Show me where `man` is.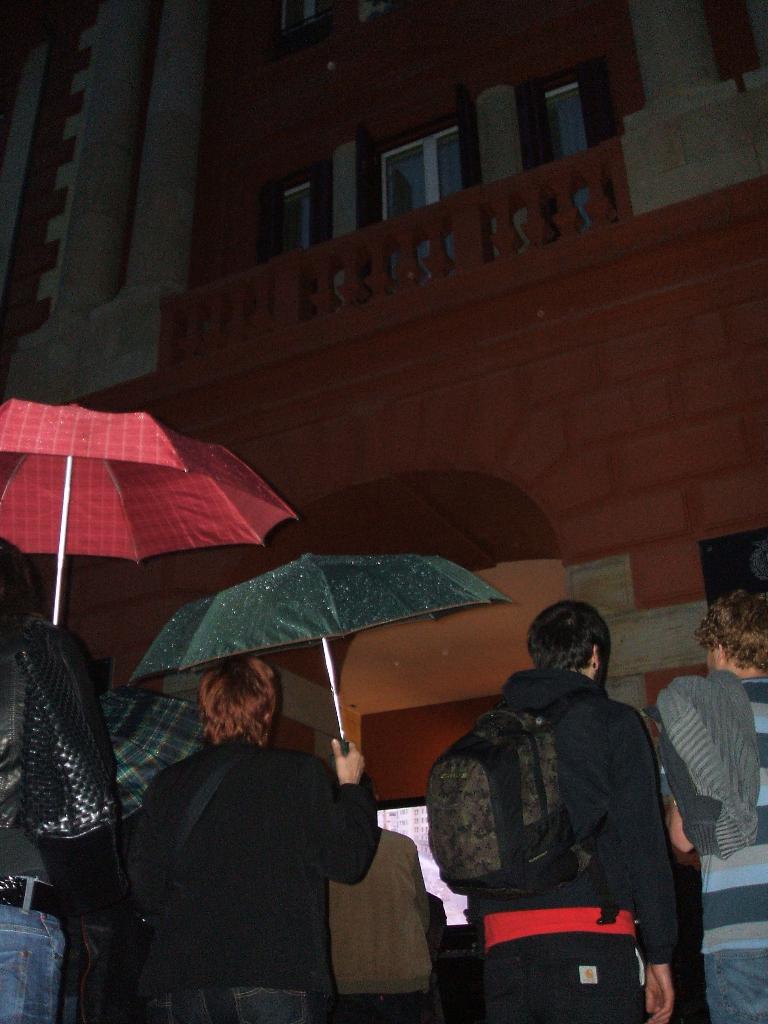
`man` is at l=657, t=589, r=767, b=1023.
